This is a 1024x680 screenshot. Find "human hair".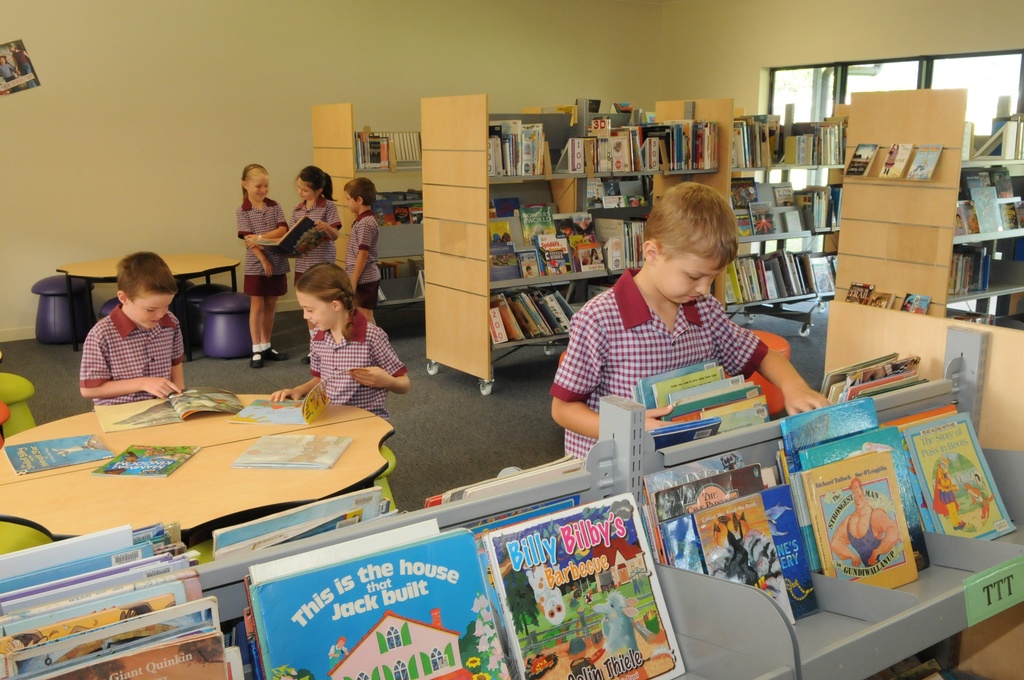
Bounding box: <bbox>241, 161, 267, 201</bbox>.
